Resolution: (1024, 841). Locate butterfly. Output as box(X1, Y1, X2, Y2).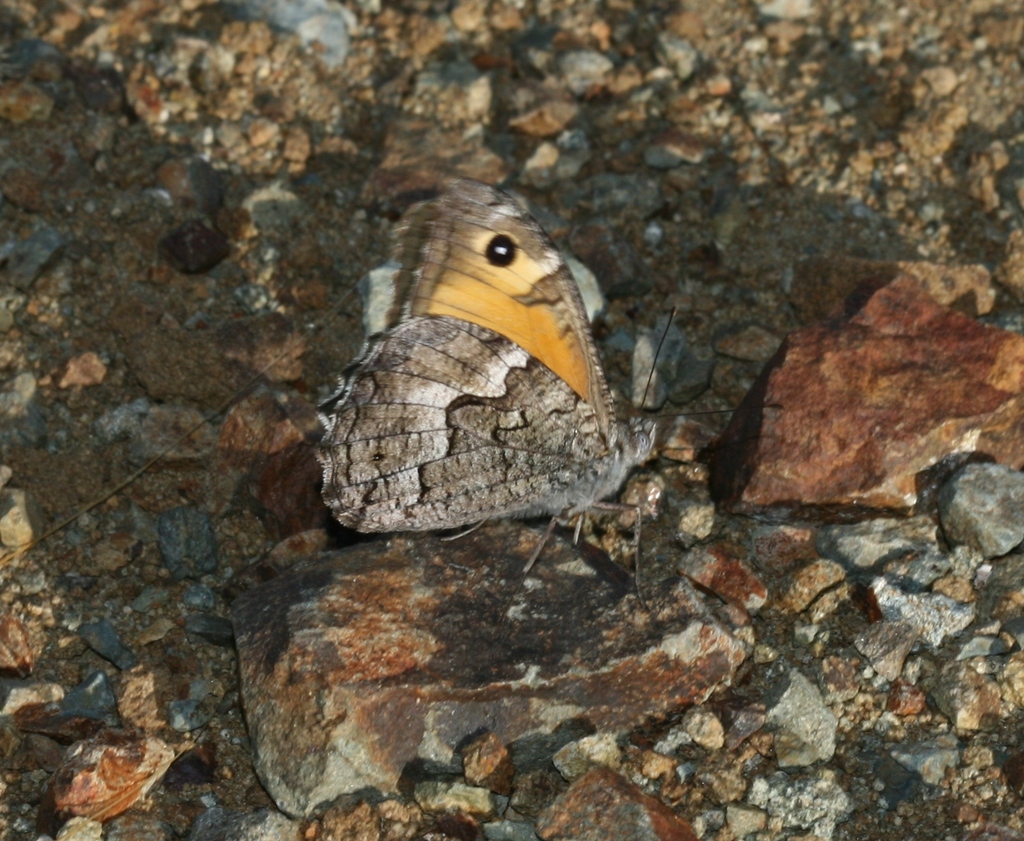
box(310, 172, 788, 607).
